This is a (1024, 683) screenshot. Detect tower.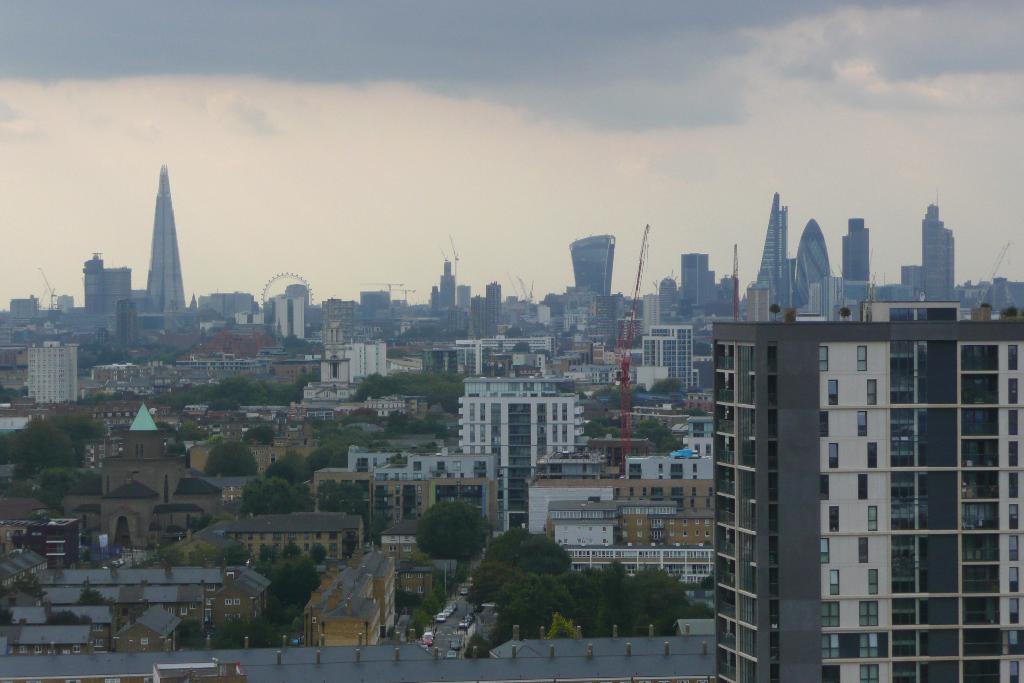
<box>145,166,187,317</box>.
